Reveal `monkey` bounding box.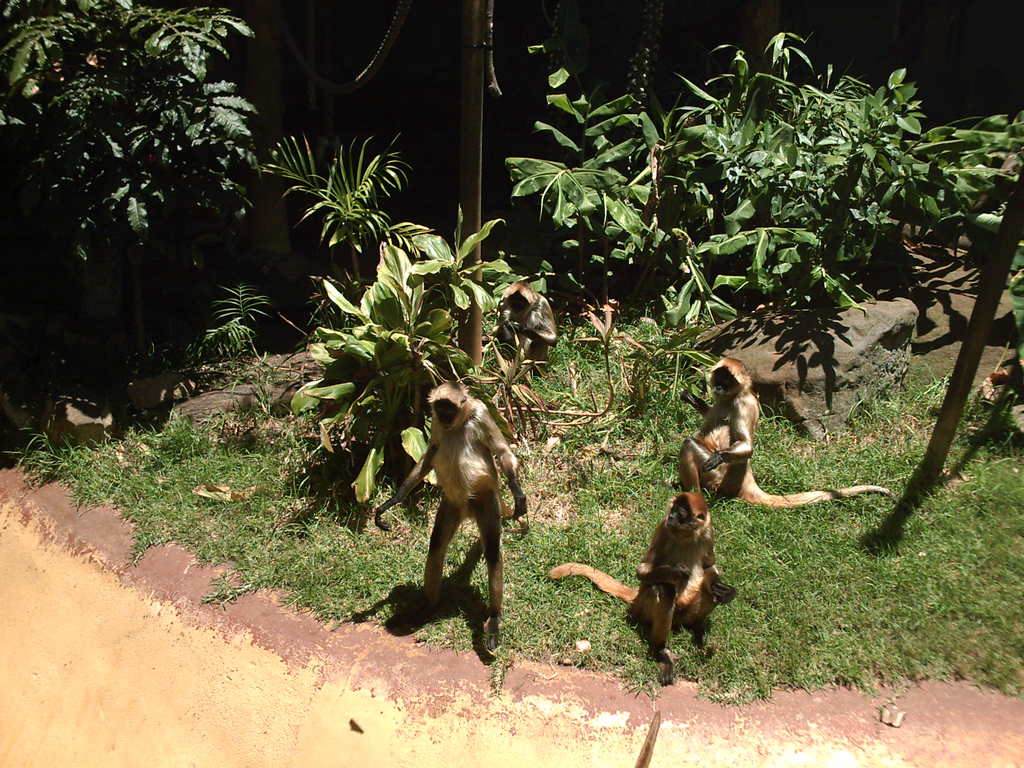
Revealed: crop(489, 278, 558, 373).
